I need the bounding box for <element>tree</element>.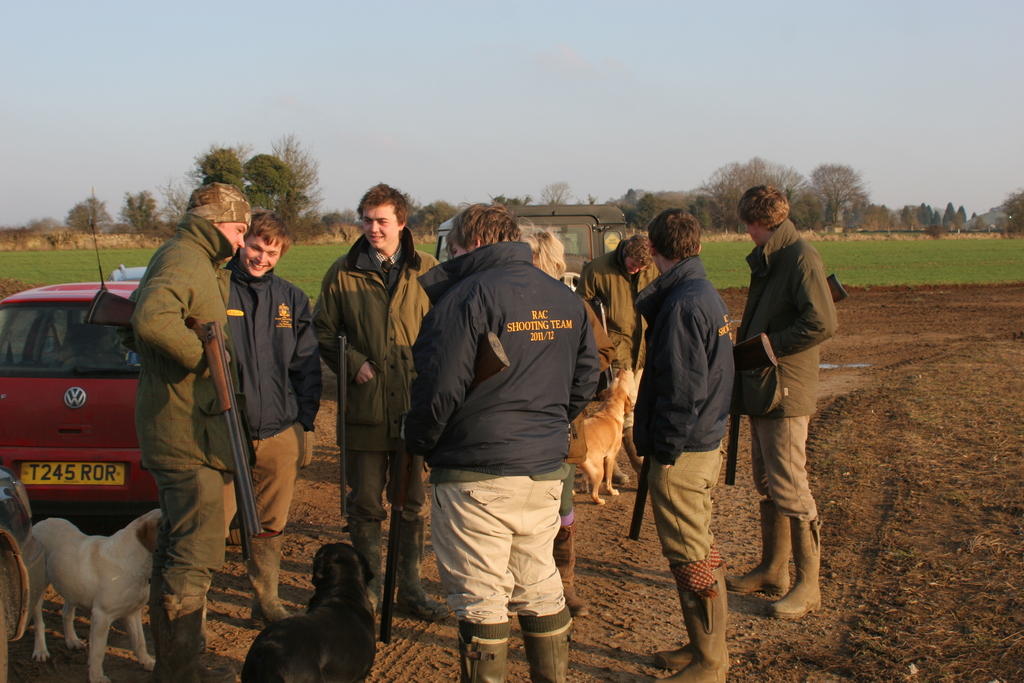
Here it is: <bbox>996, 186, 1023, 227</bbox>.
